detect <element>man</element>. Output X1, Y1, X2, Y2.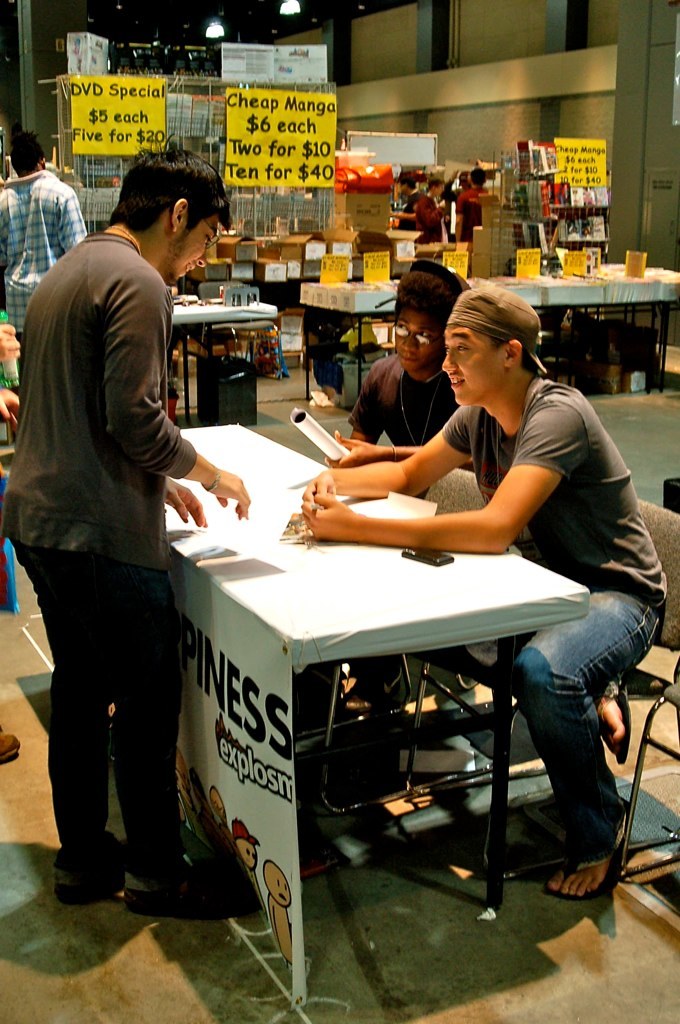
403, 171, 456, 239.
